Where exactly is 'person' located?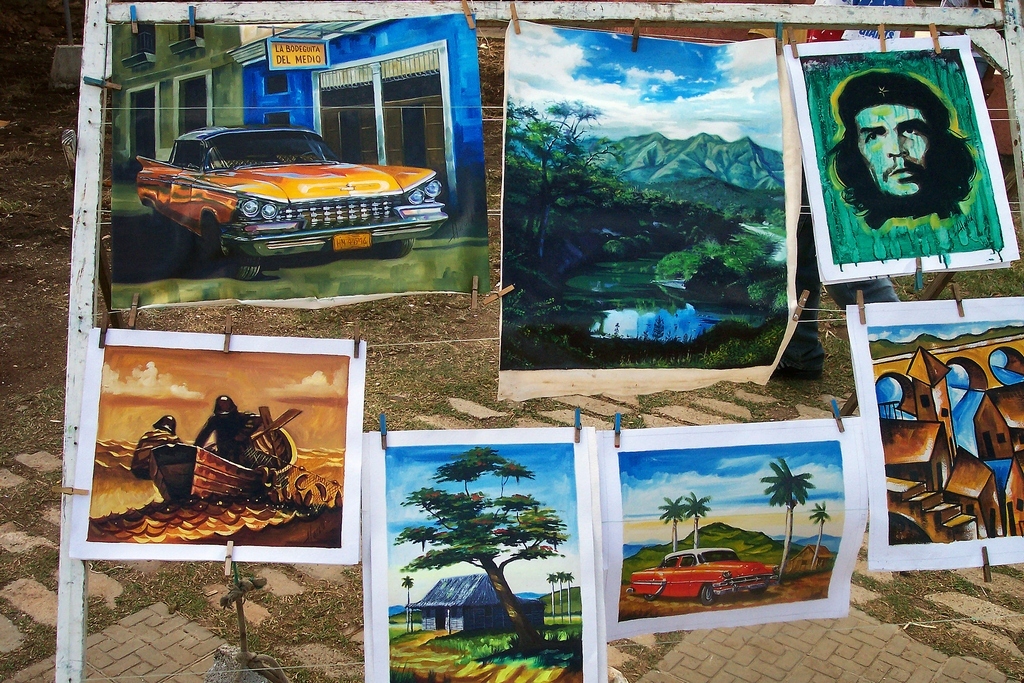
Its bounding box is (left=201, top=395, right=266, bottom=465).
